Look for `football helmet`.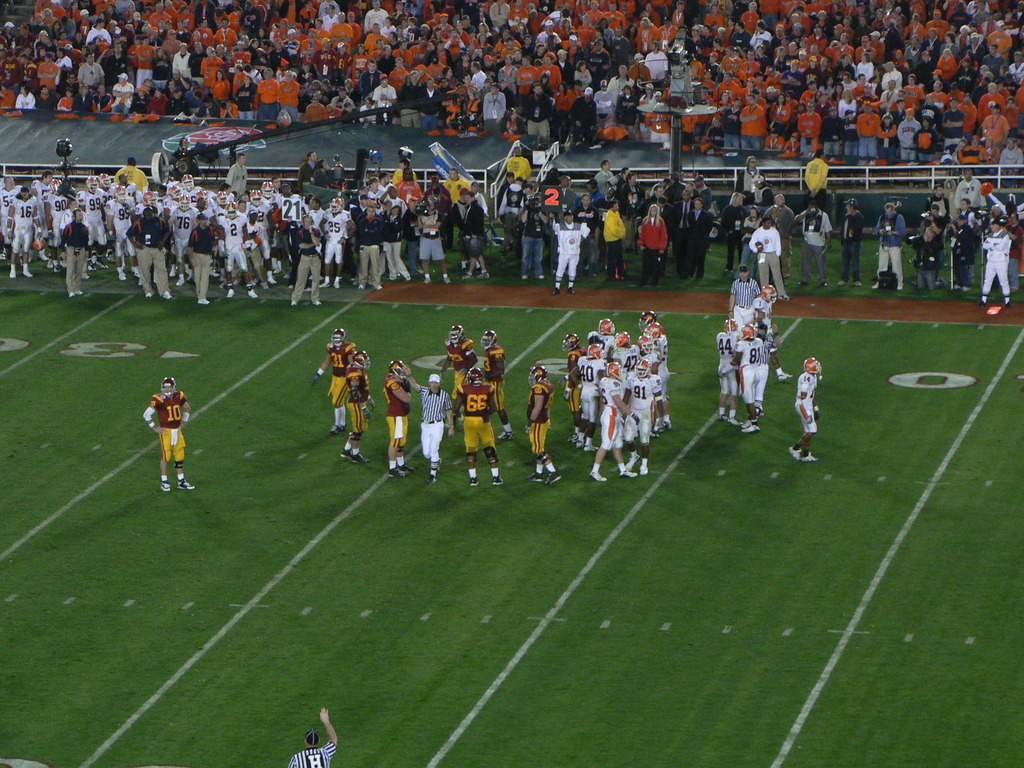
Found: crop(329, 198, 345, 214).
